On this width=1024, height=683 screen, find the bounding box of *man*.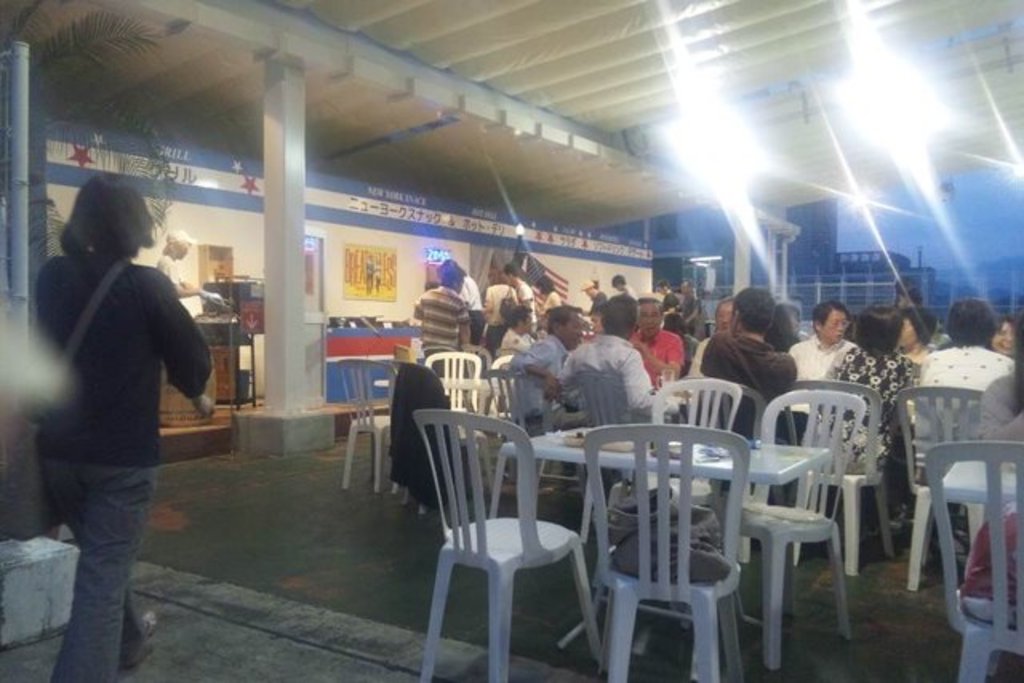
Bounding box: {"left": 563, "top": 290, "right": 691, "bottom": 438}.
